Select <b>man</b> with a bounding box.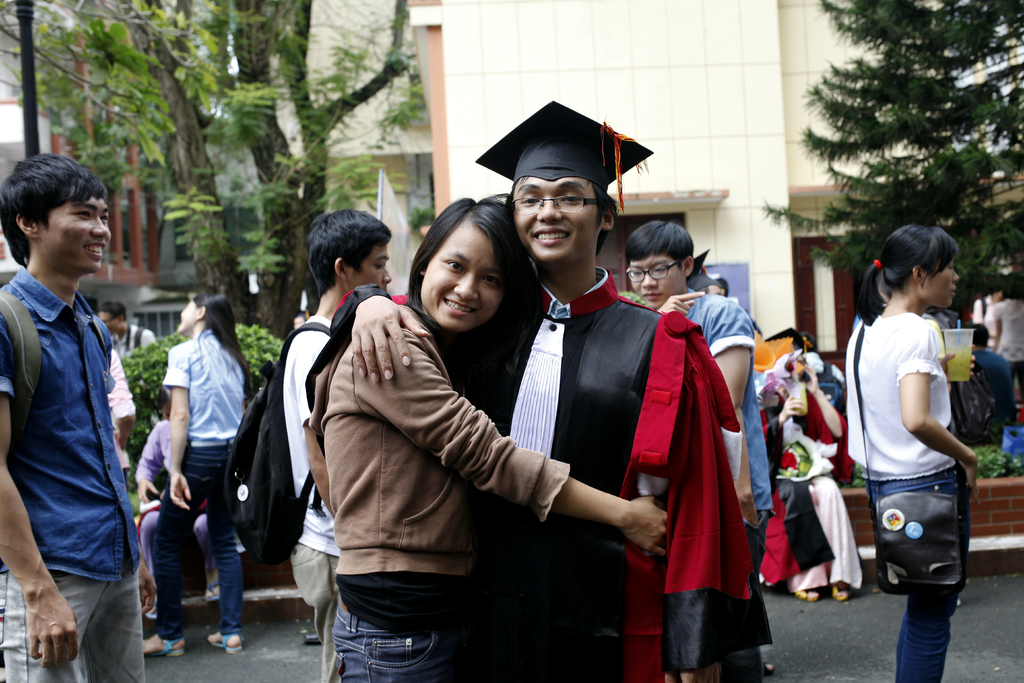
crop(5, 151, 154, 682).
